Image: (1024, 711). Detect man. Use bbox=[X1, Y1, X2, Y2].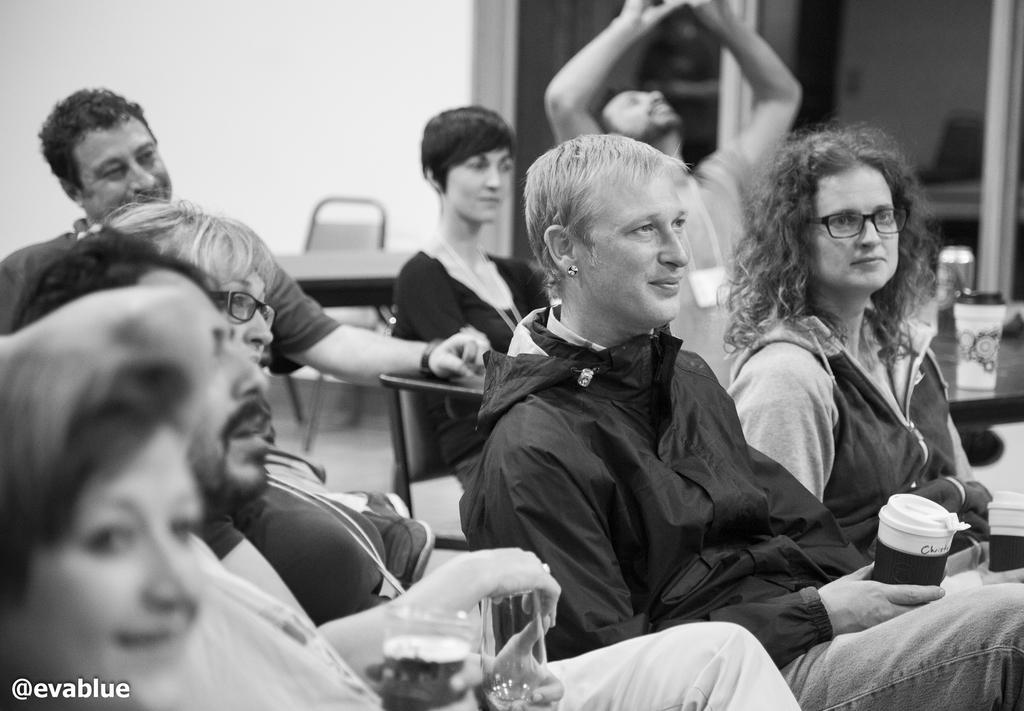
bbox=[0, 86, 493, 584].
